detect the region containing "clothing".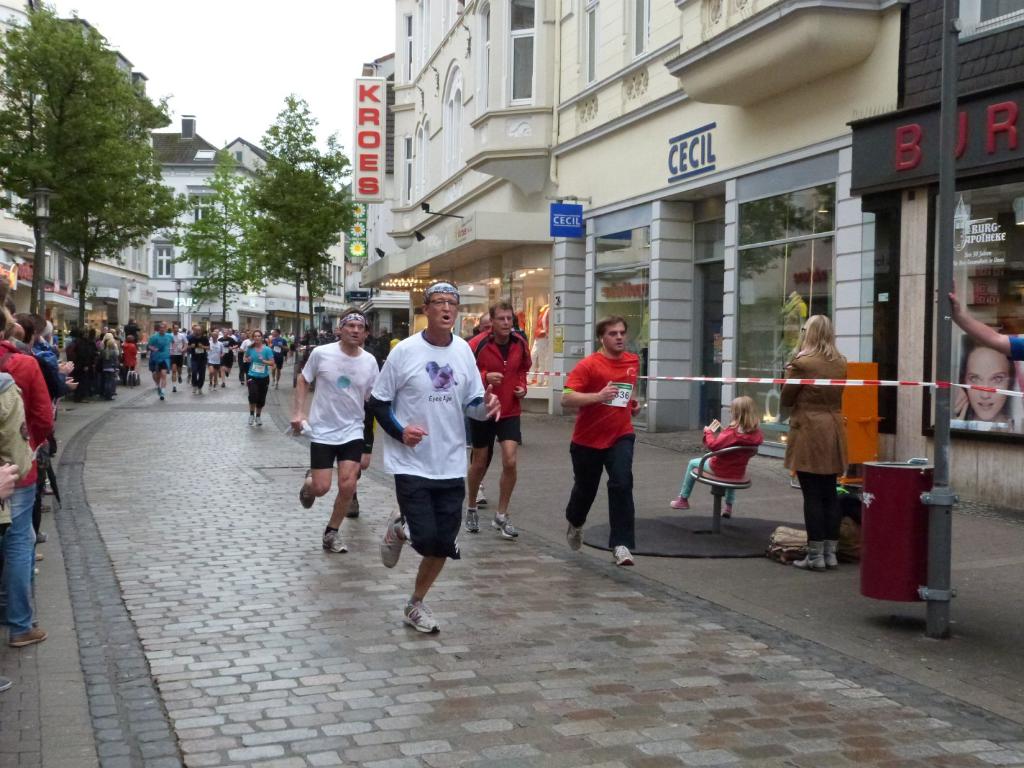
locate(42, 337, 61, 356).
